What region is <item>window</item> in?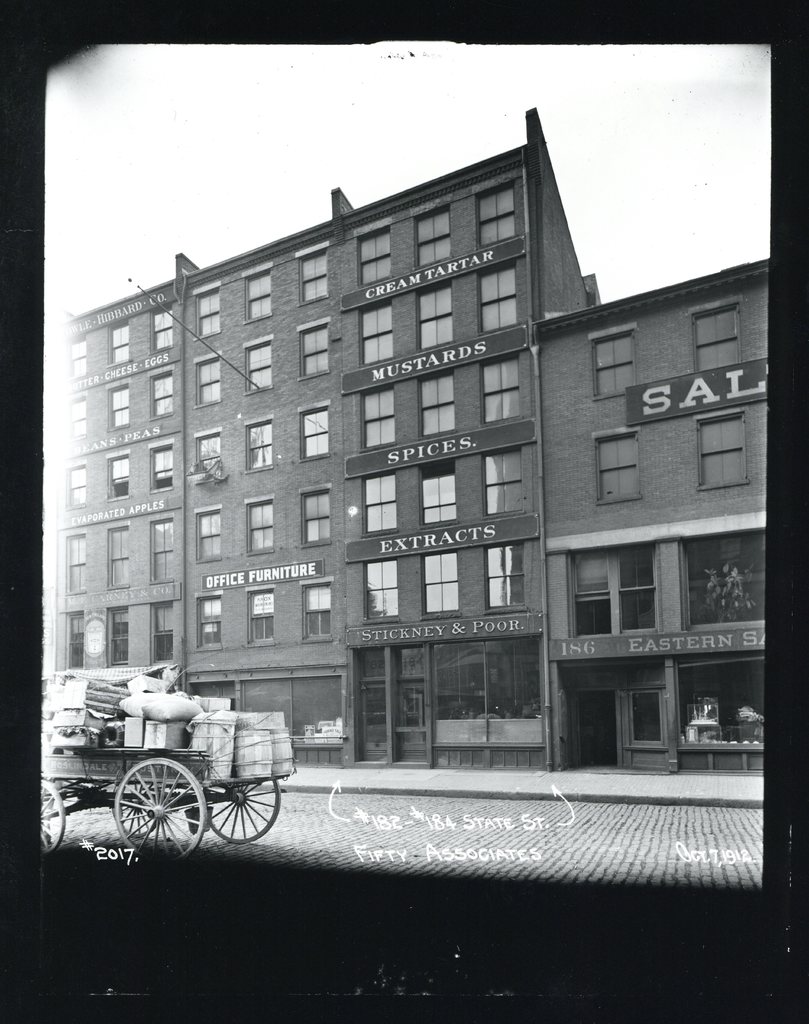
<region>108, 601, 142, 673</region>.
